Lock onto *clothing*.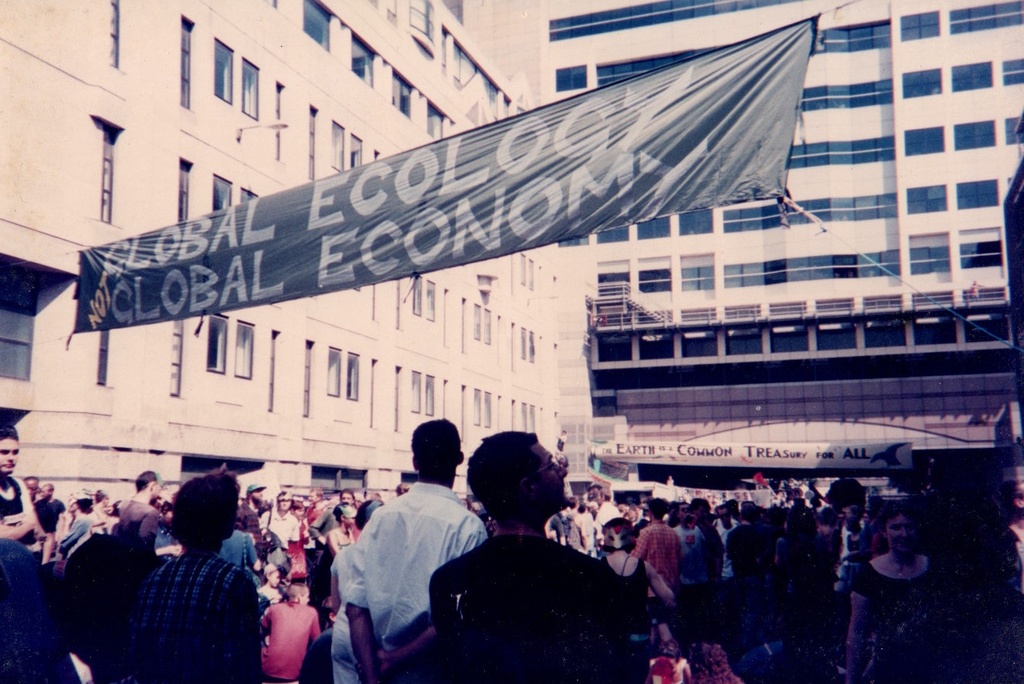
Locked: (322,471,486,665).
